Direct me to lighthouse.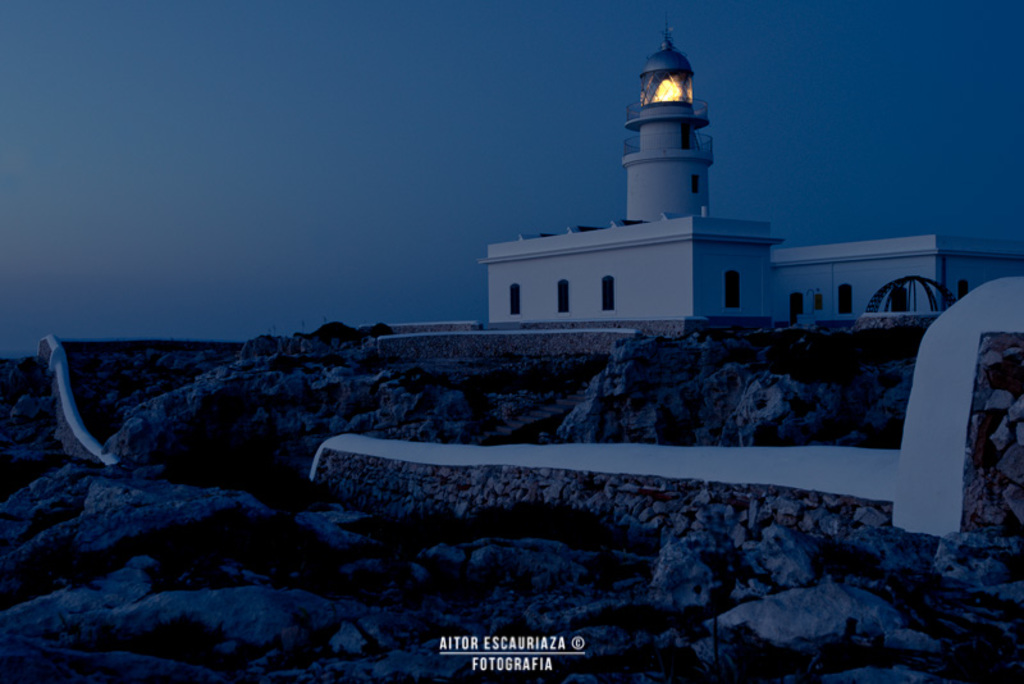
Direction: 616,12,717,223.
